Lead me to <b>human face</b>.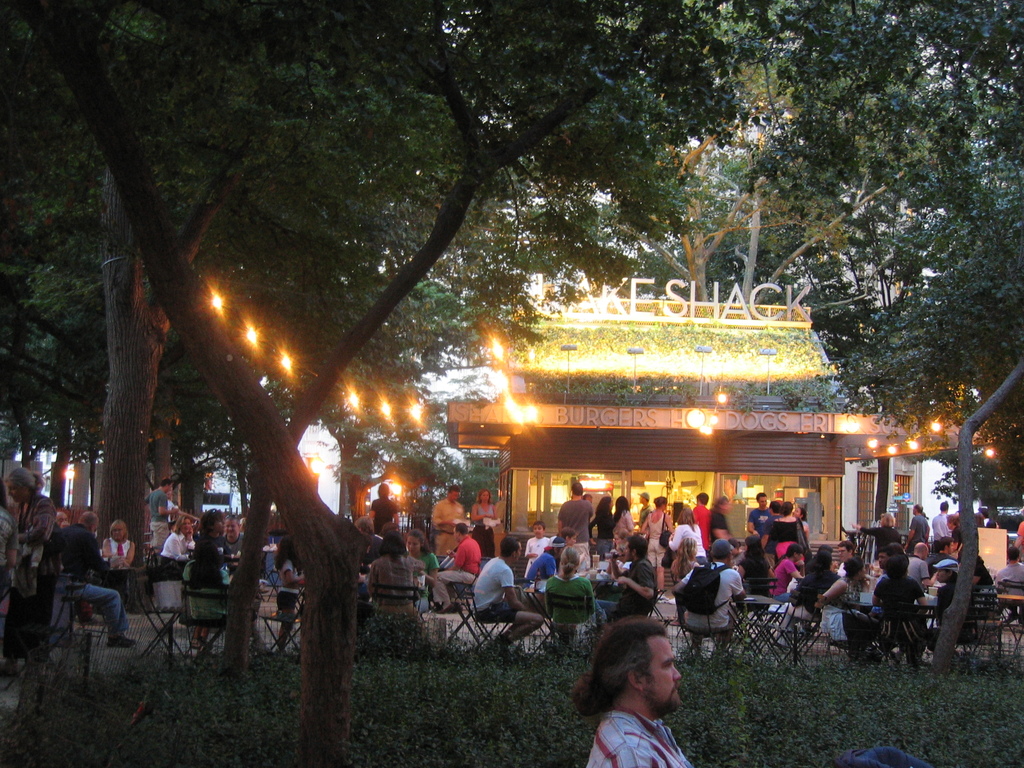
Lead to 108 521 123 538.
